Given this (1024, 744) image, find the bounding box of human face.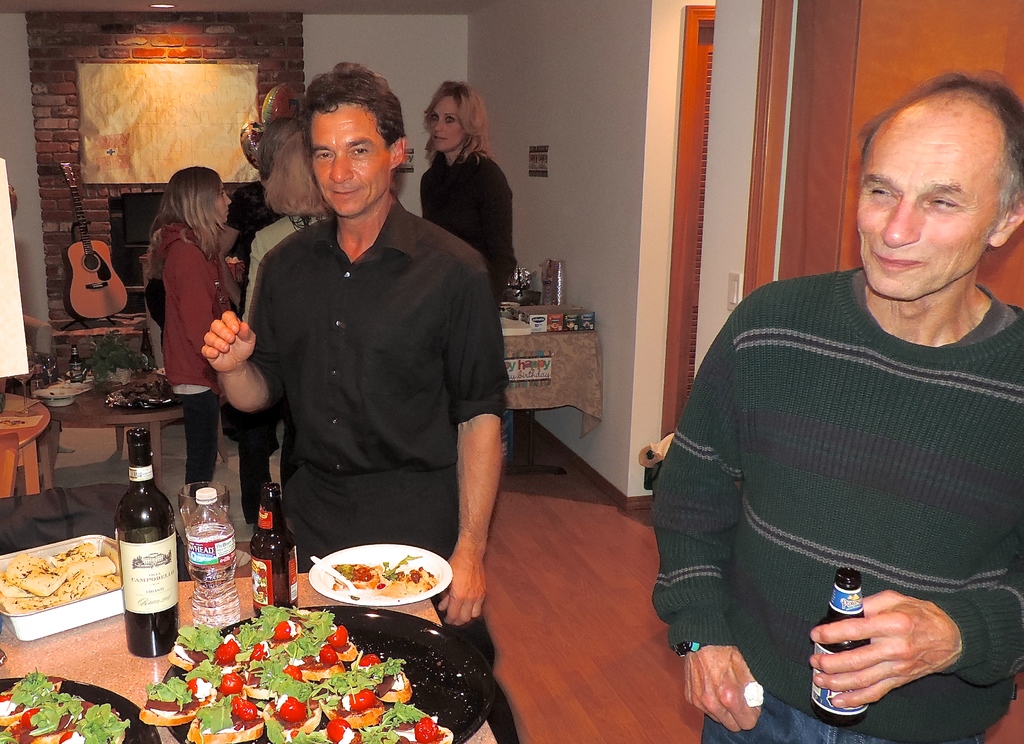
x1=856, y1=124, x2=989, y2=304.
